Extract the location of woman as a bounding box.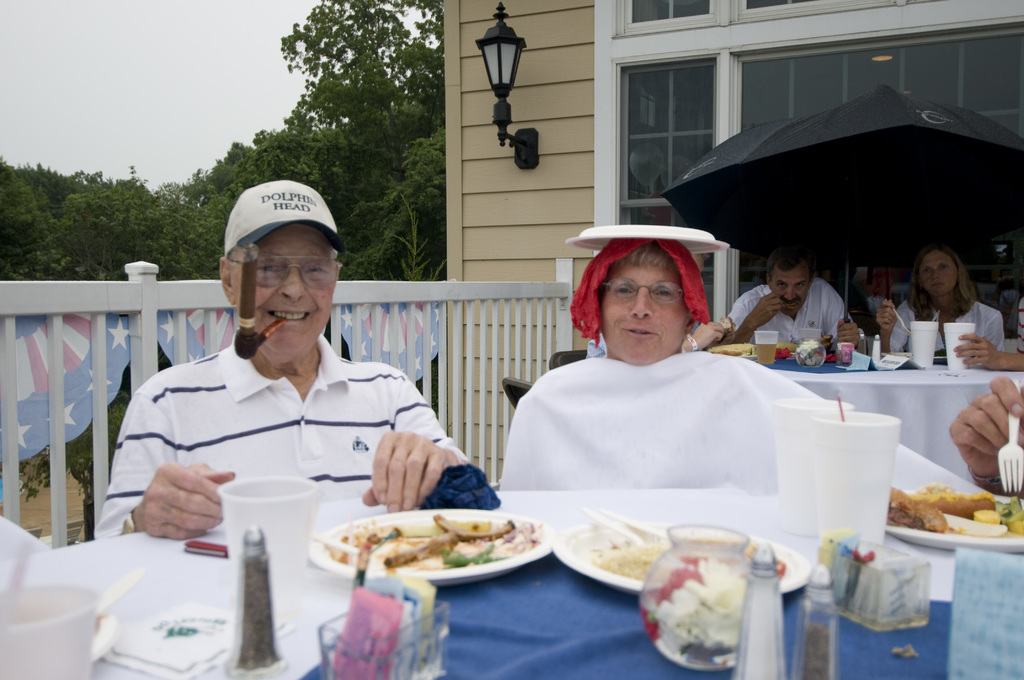
x1=897, y1=232, x2=1007, y2=364.
